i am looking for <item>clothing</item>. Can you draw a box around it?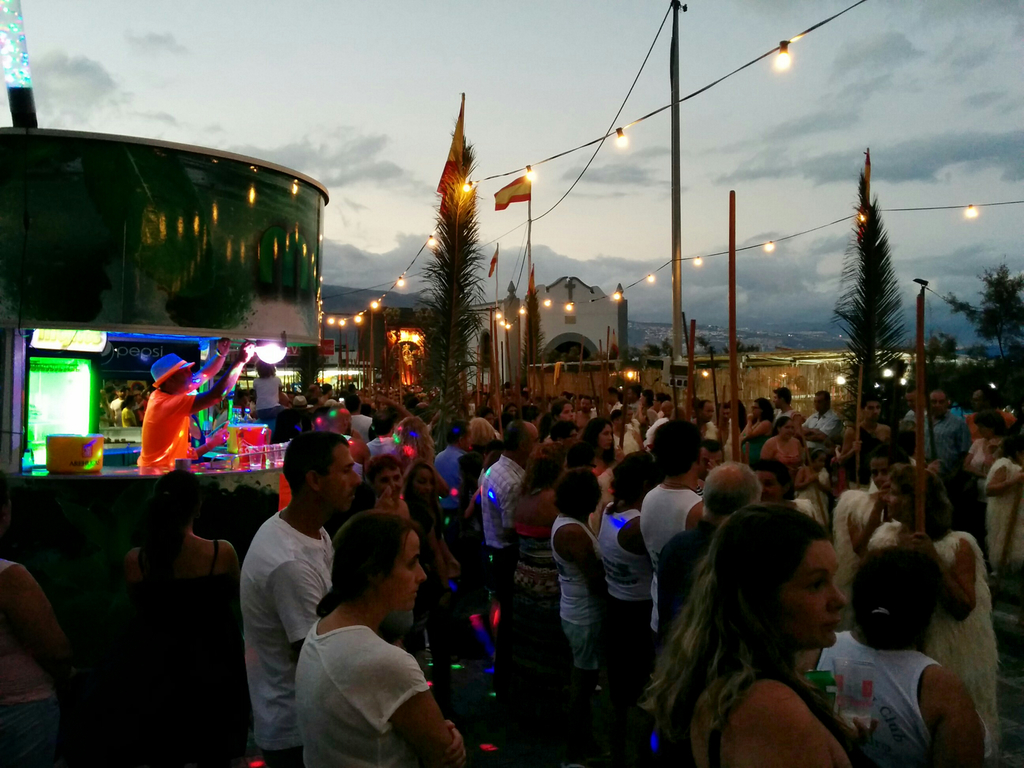
Sure, the bounding box is [574, 408, 602, 429].
